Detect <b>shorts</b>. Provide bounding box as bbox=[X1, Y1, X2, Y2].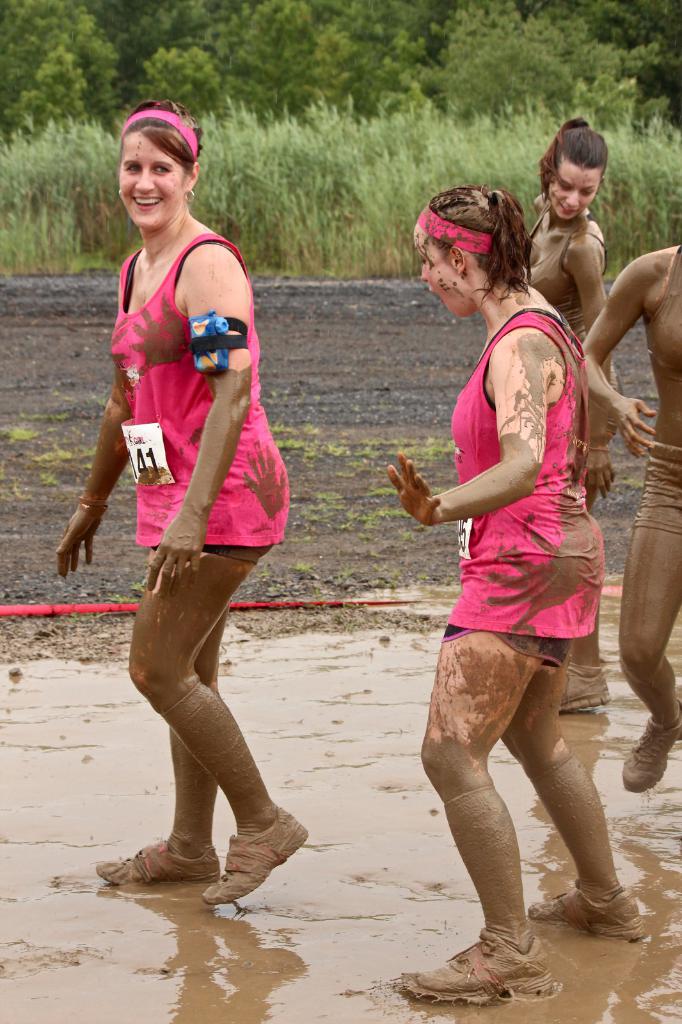
bbox=[218, 545, 274, 569].
